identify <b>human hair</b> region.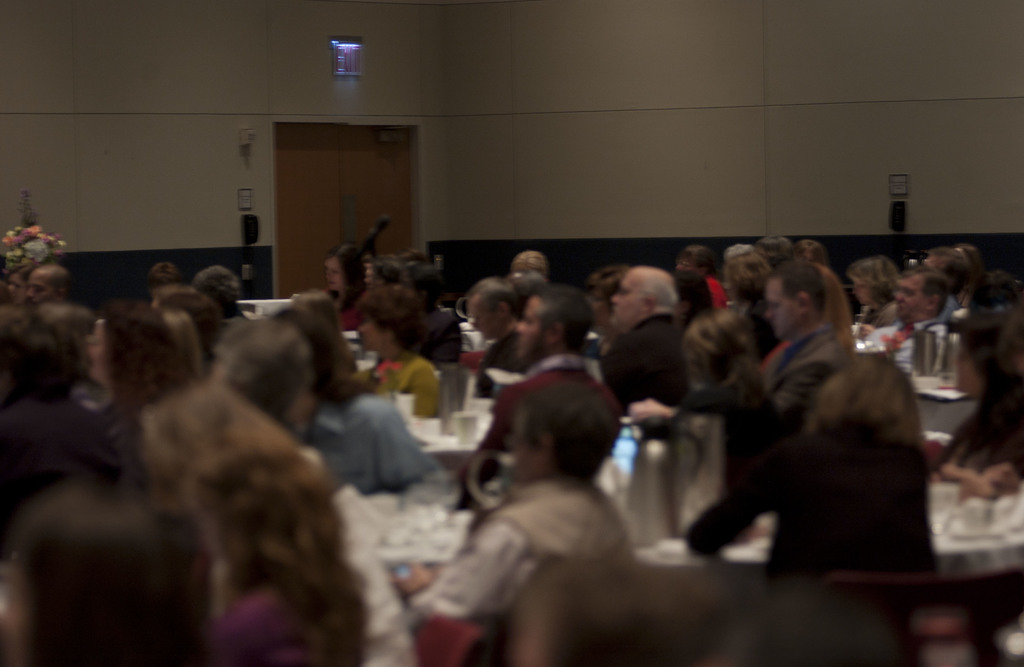
Region: left=465, top=278, right=519, bottom=323.
